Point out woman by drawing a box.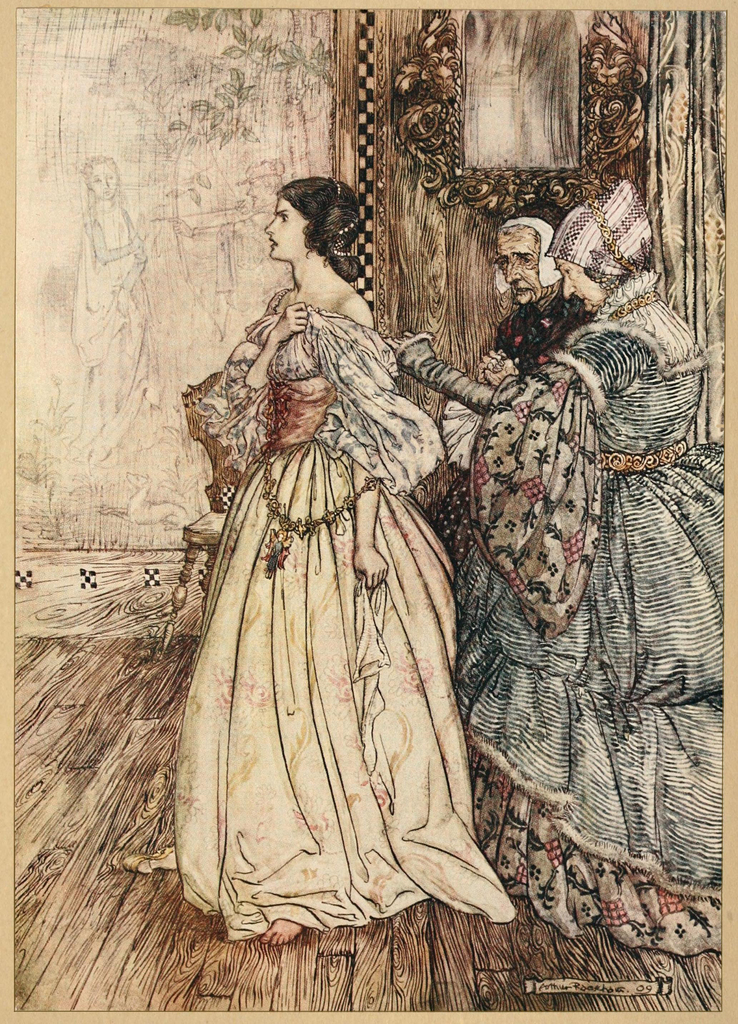
detection(163, 124, 502, 923).
